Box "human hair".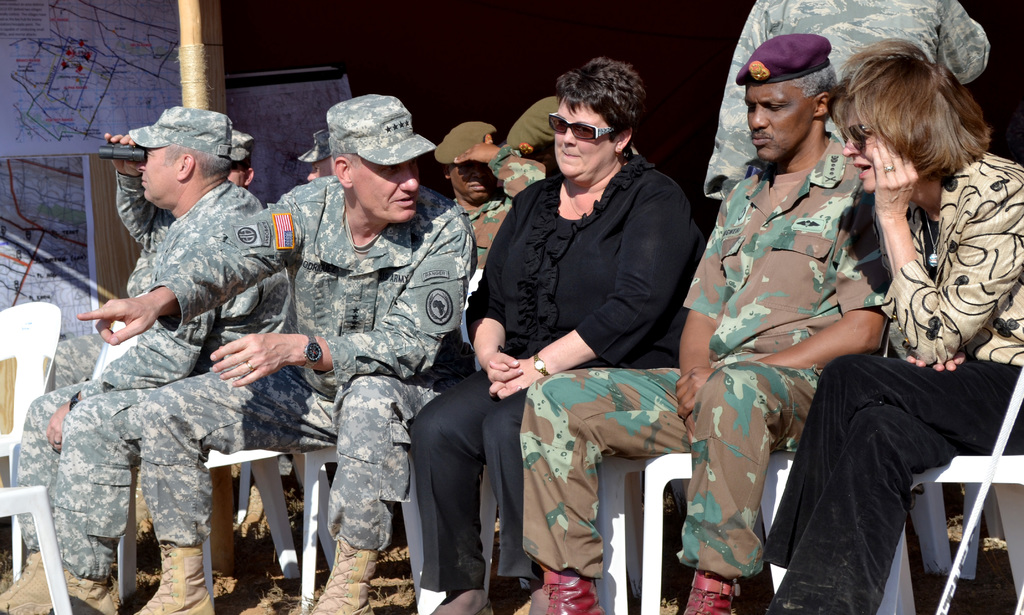
rect(794, 66, 838, 103).
